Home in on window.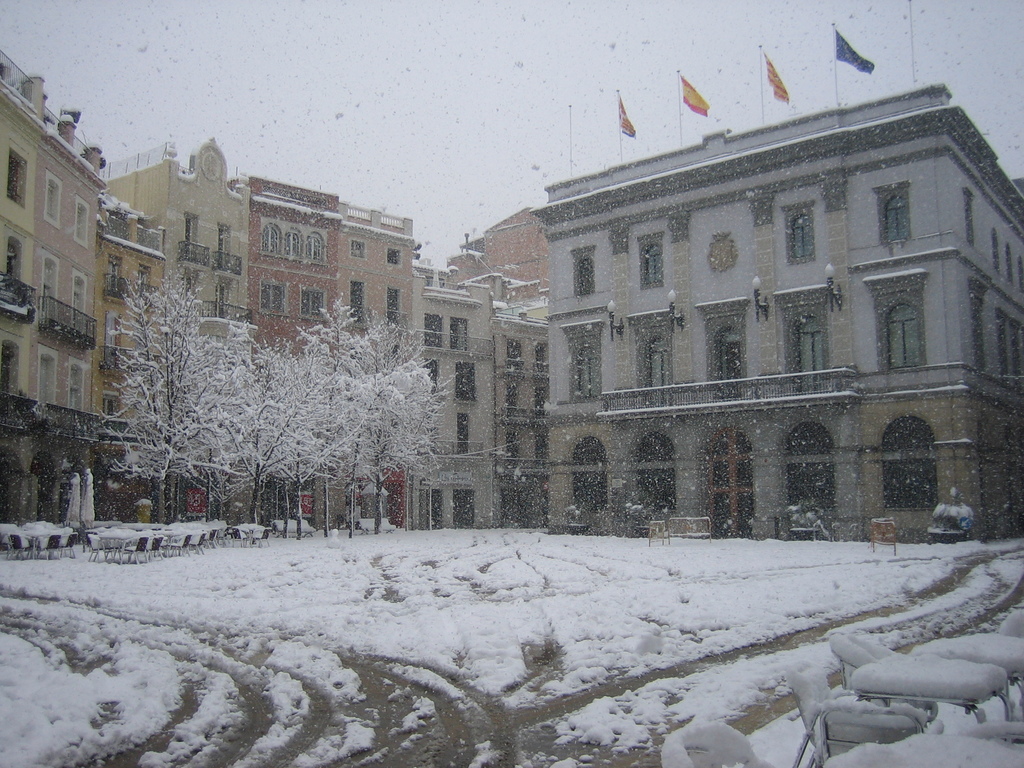
Homed in at crop(1006, 244, 1016, 285).
